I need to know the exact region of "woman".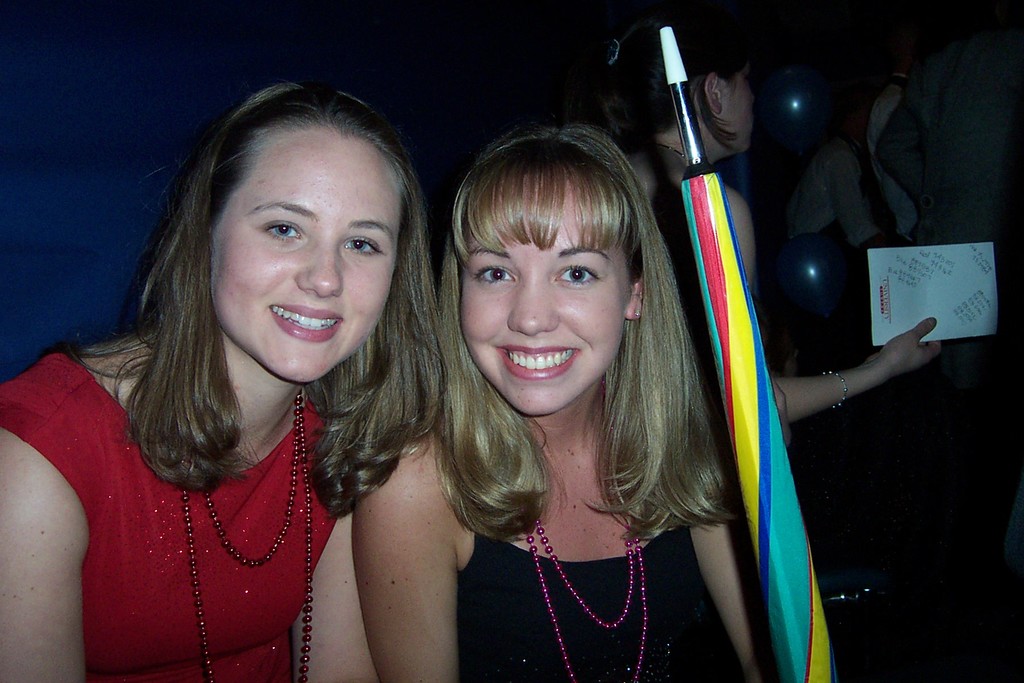
Region: 29:64:471:682.
